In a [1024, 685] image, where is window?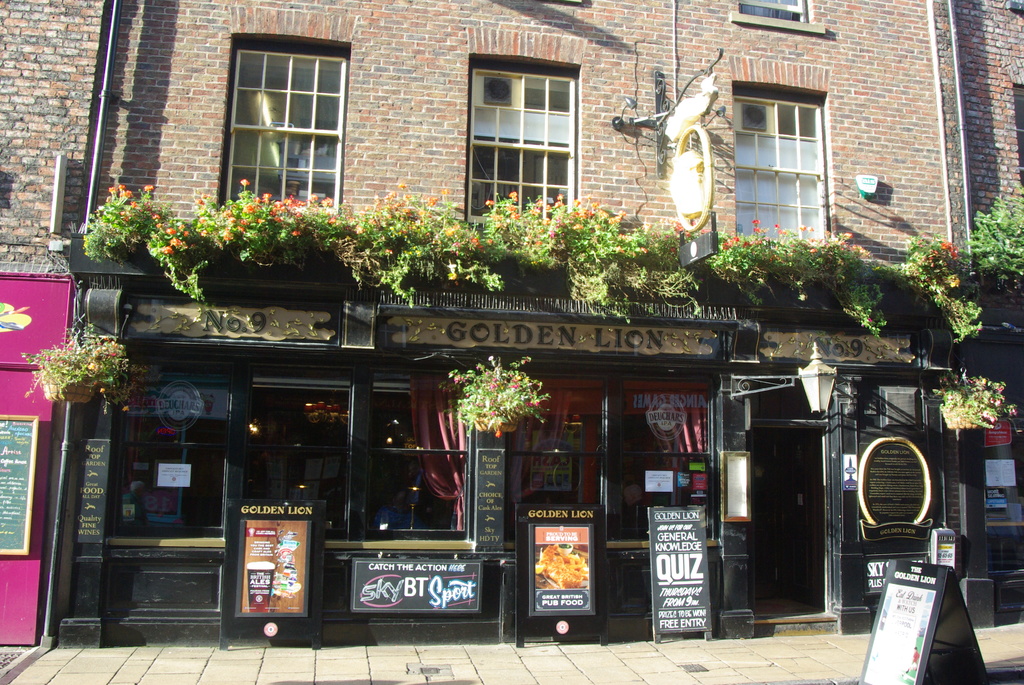
locate(464, 54, 578, 222).
